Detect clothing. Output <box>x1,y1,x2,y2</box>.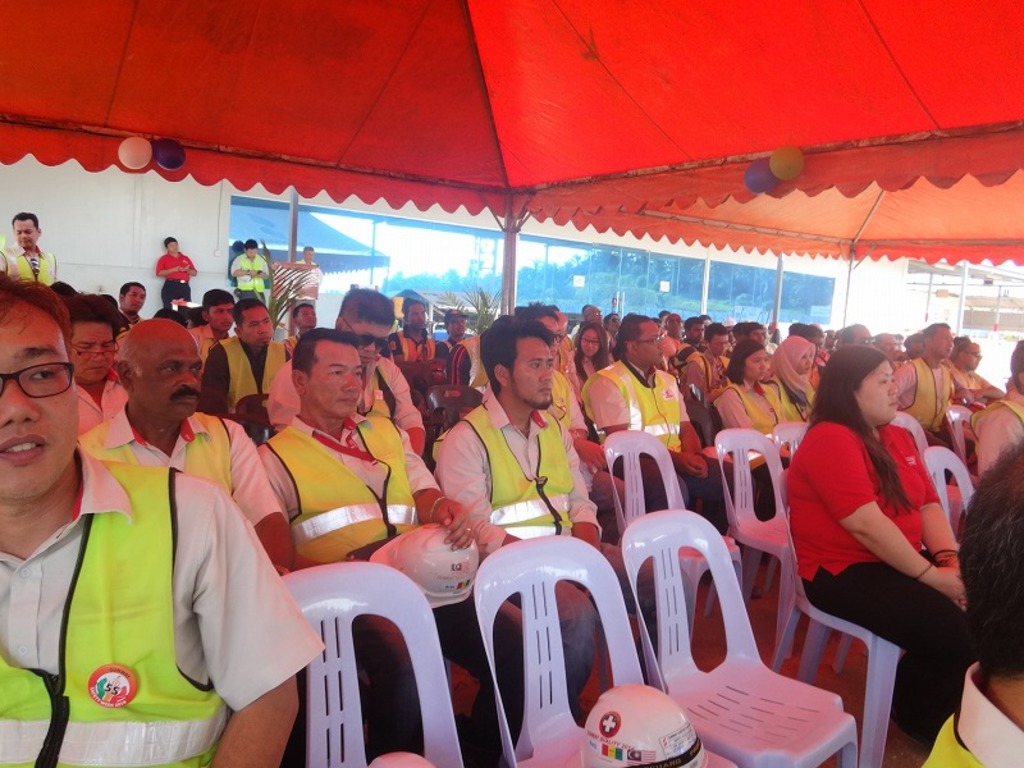
<box>964,392,1023,490</box>.
